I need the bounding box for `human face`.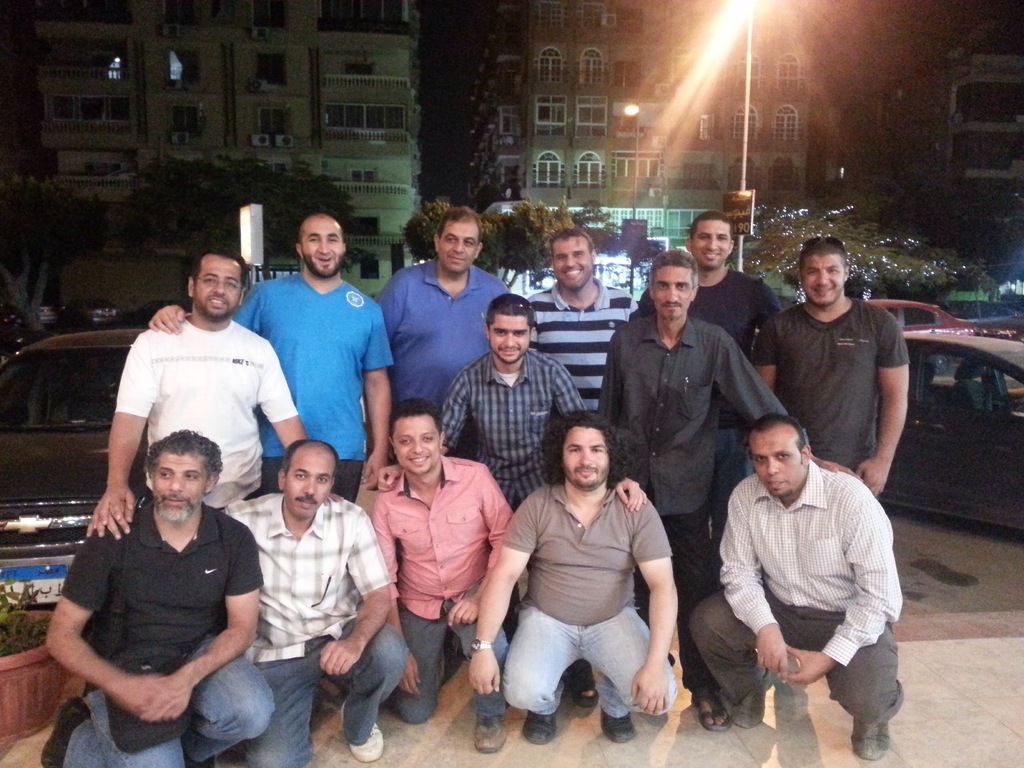
Here it is: [x1=435, y1=213, x2=476, y2=270].
